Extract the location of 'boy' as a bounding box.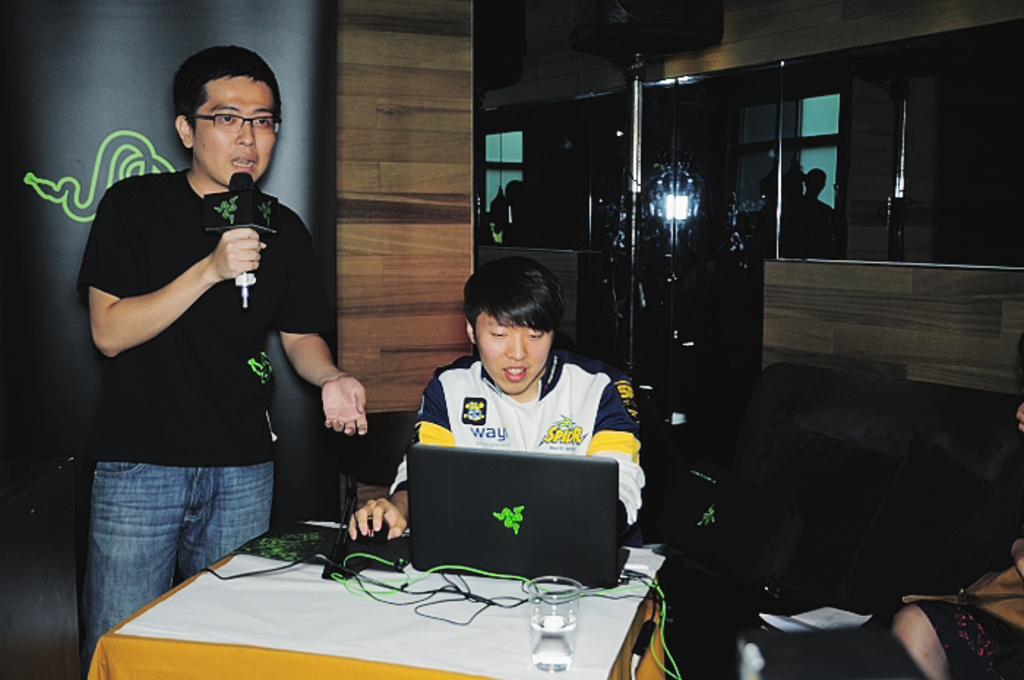
BBox(411, 269, 660, 531).
